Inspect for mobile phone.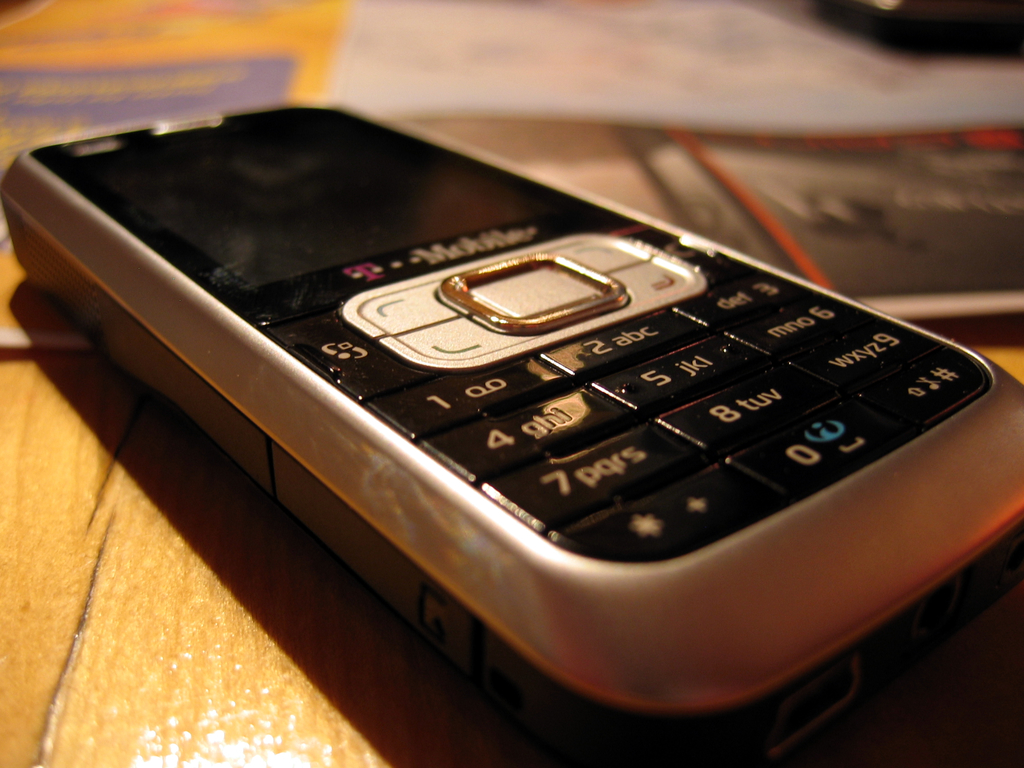
Inspection: l=0, t=100, r=1023, b=767.
